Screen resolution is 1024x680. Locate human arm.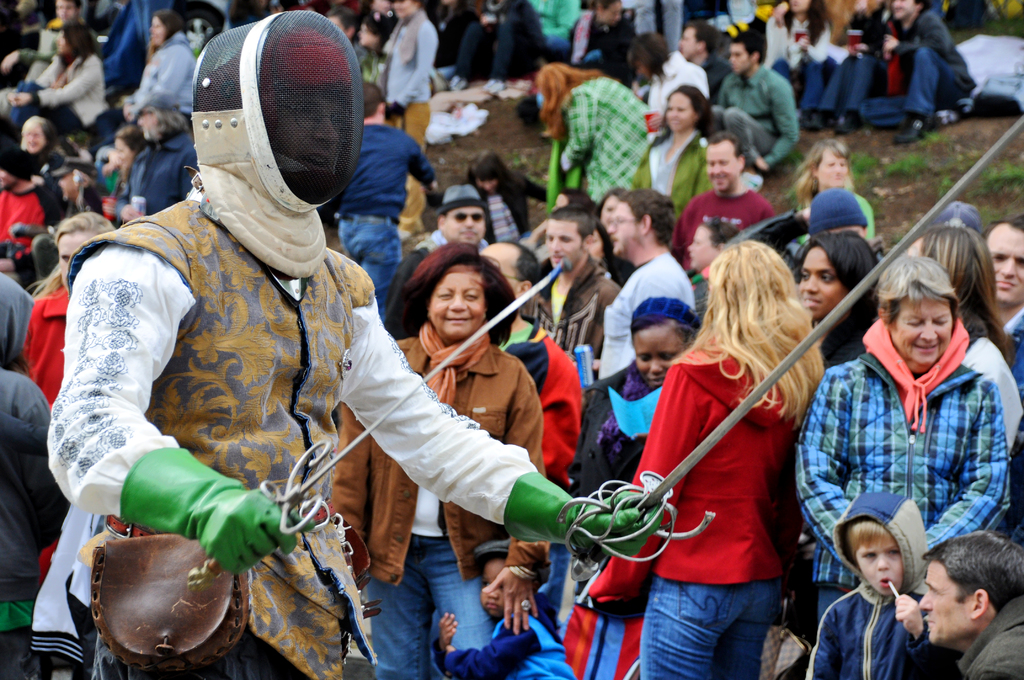
(326, 337, 382, 581).
